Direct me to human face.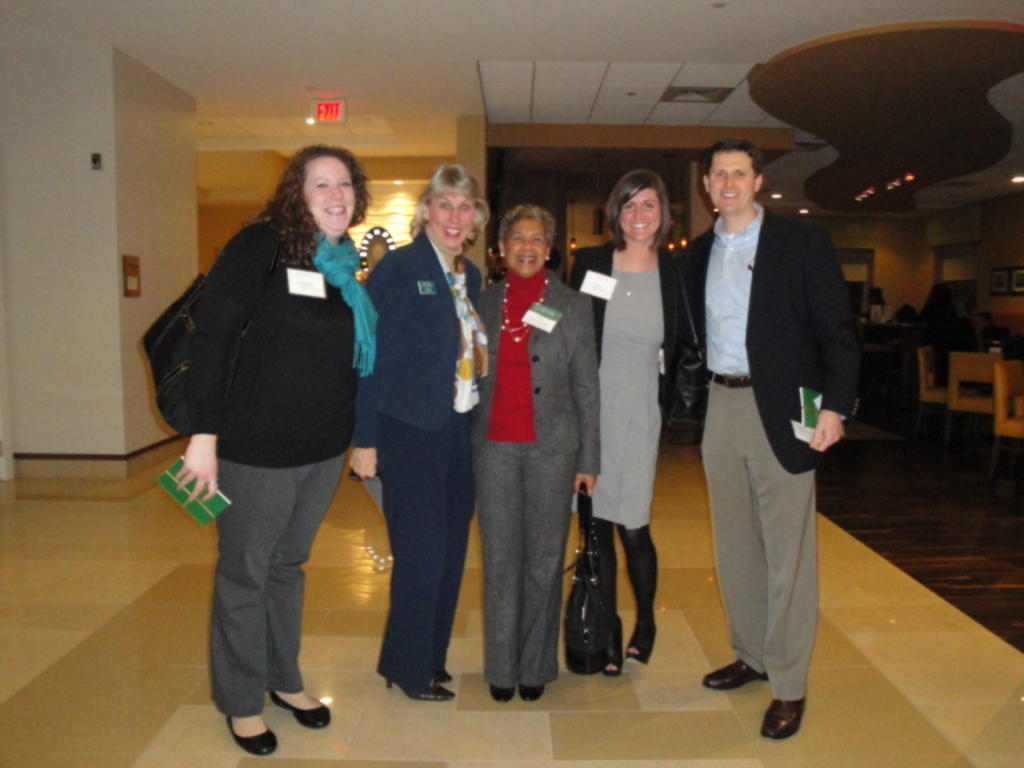
Direction: {"left": 710, "top": 150, "right": 755, "bottom": 216}.
